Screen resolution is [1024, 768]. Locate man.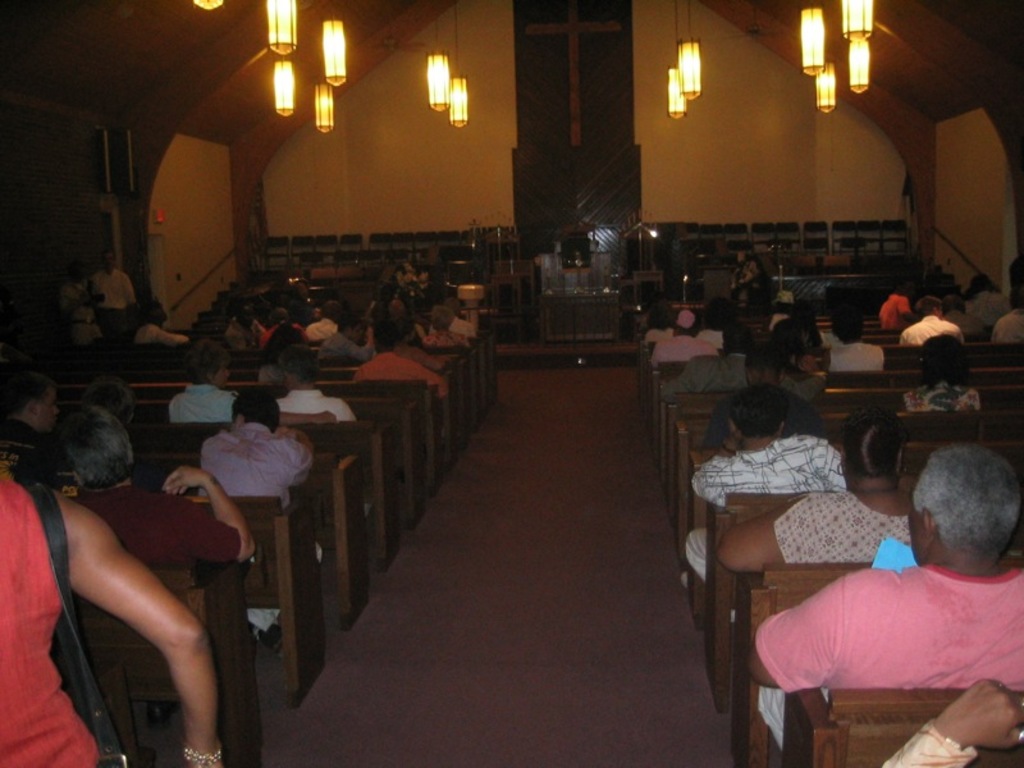
x1=132 y1=303 x2=187 y2=342.
